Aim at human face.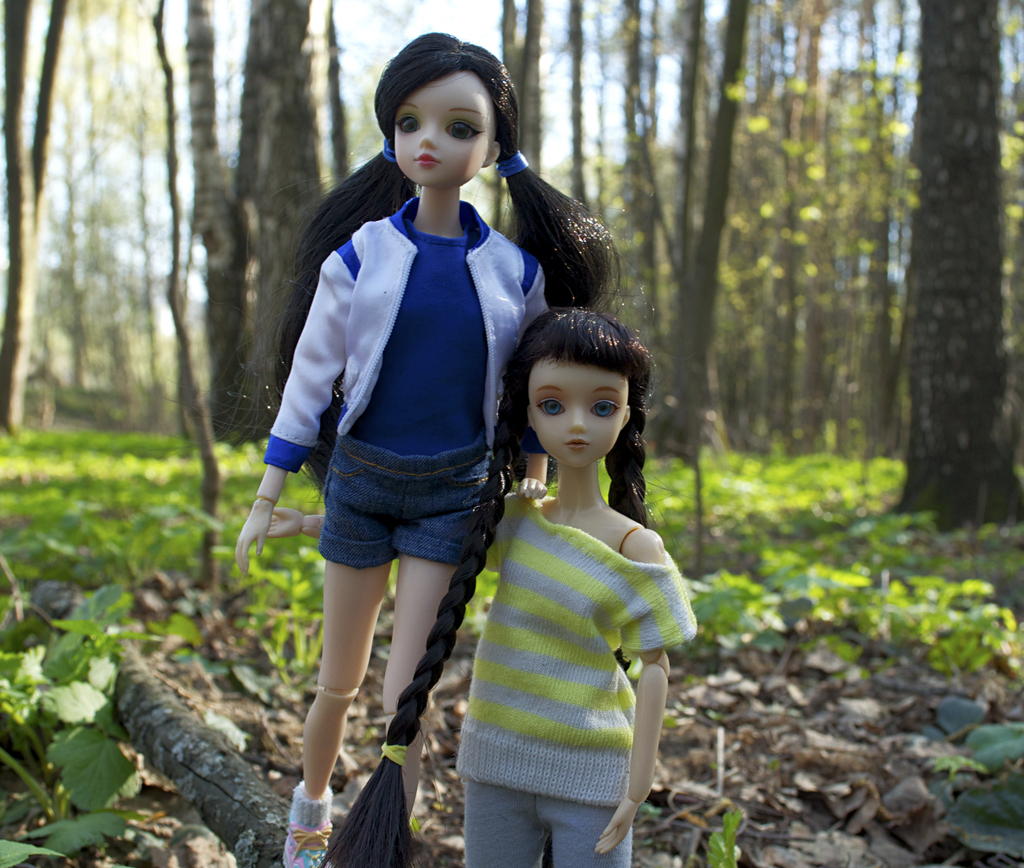
Aimed at 392:74:498:189.
